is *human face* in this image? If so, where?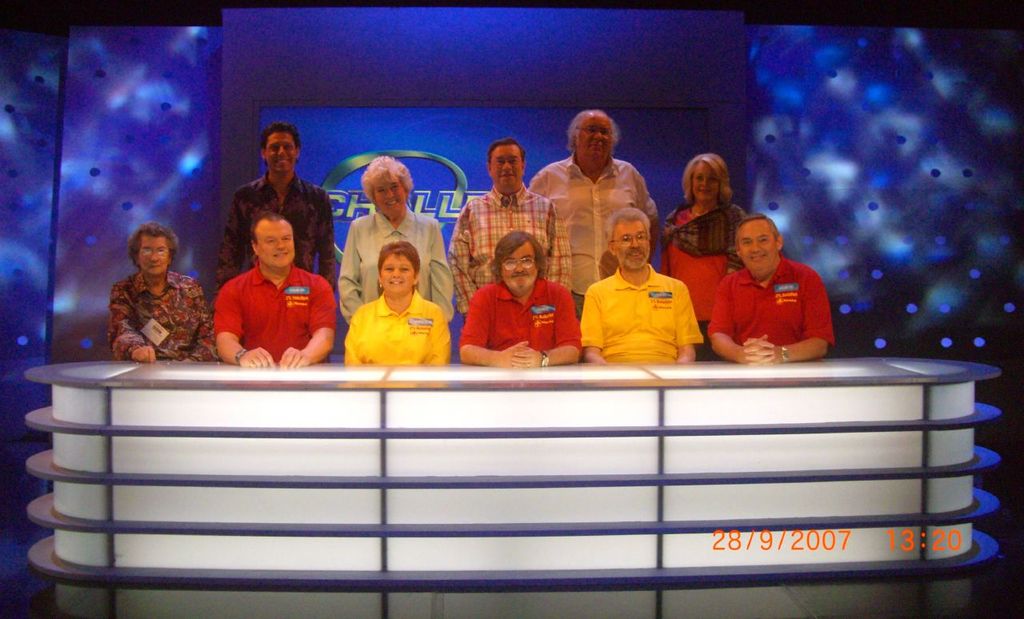
Yes, at <region>380, 255, 414, 293</region>.
